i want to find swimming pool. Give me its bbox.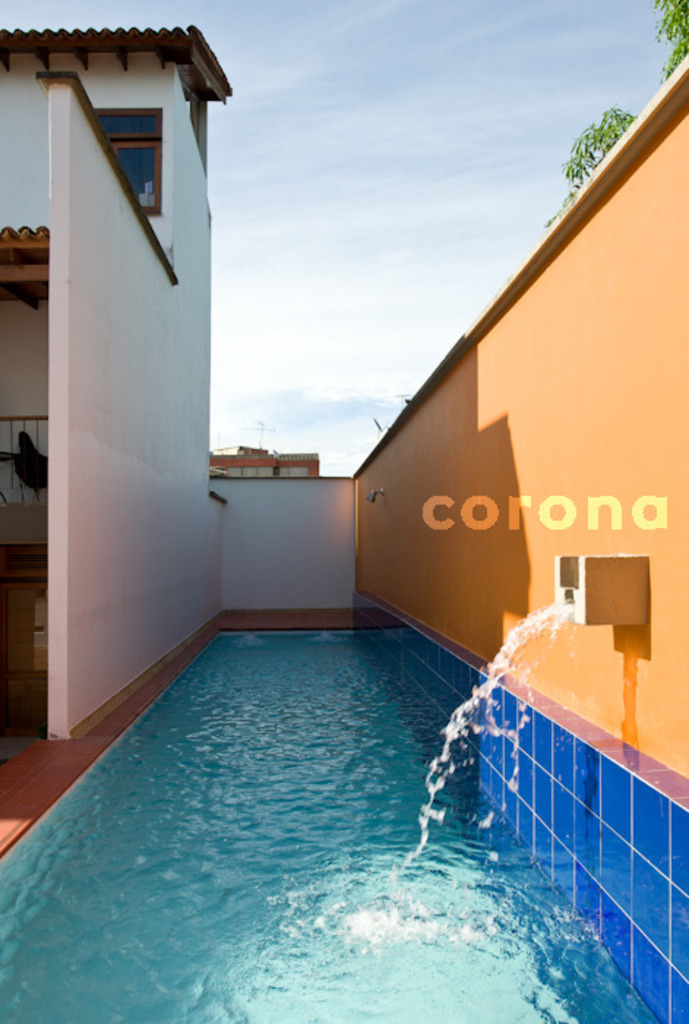
detection(0, 572, 641, 1020).
